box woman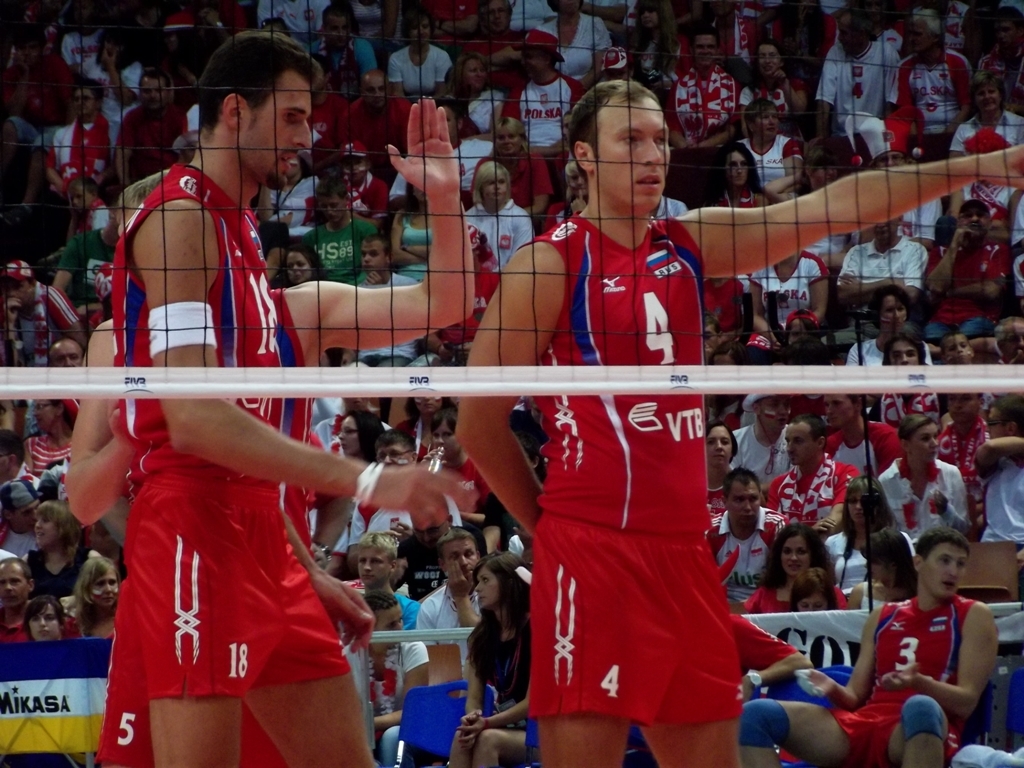
24,396,70,476
